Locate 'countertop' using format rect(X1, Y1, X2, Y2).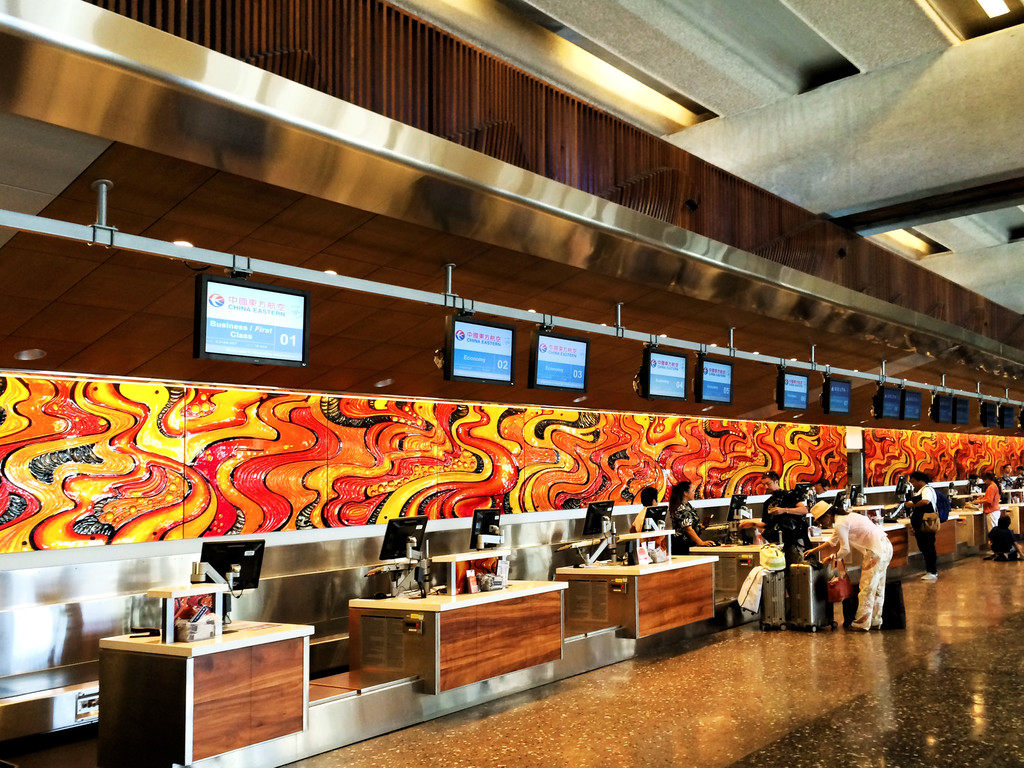
rect(554, 554, 721, 576).
